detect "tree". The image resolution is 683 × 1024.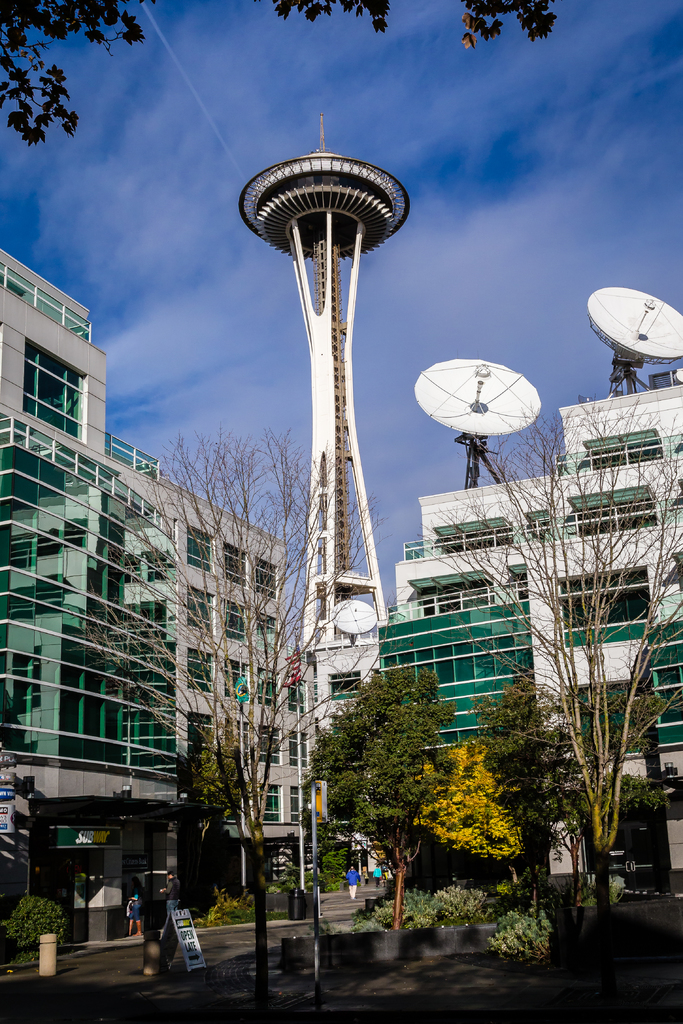
rect(427, 400, 682, 995).
